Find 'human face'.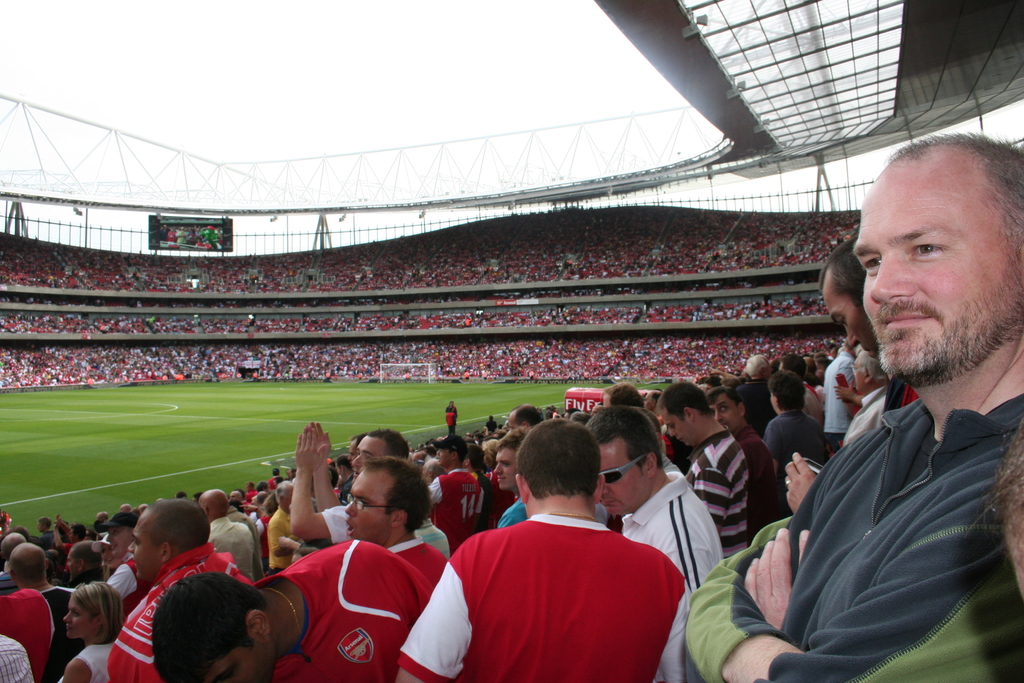
pyautogui.locateOnScreen(827, 279, 876, 361).
